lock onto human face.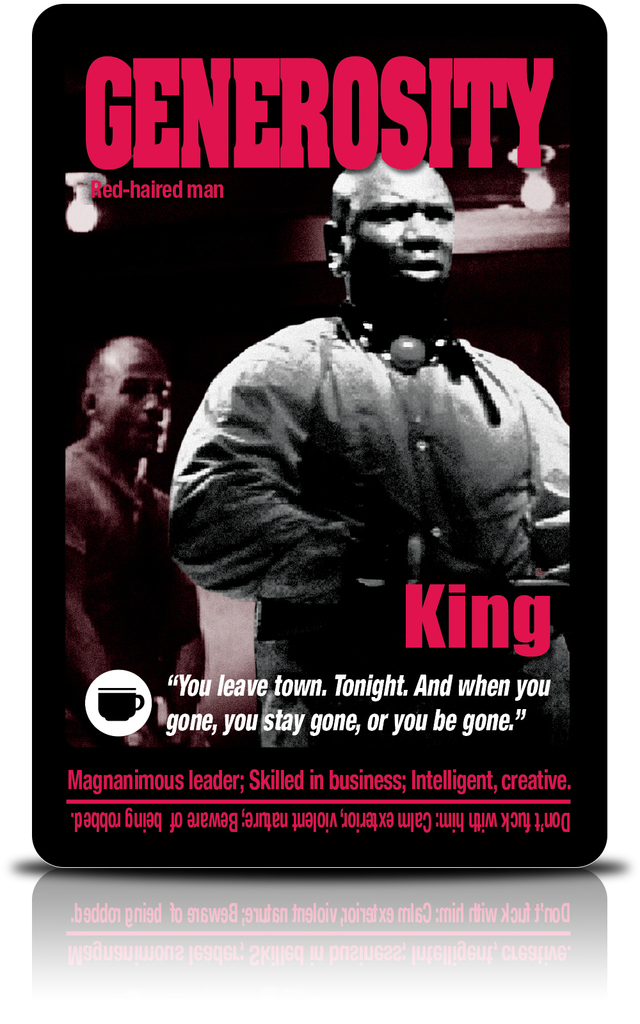
Locked: region(99, 345, 172, 453).
